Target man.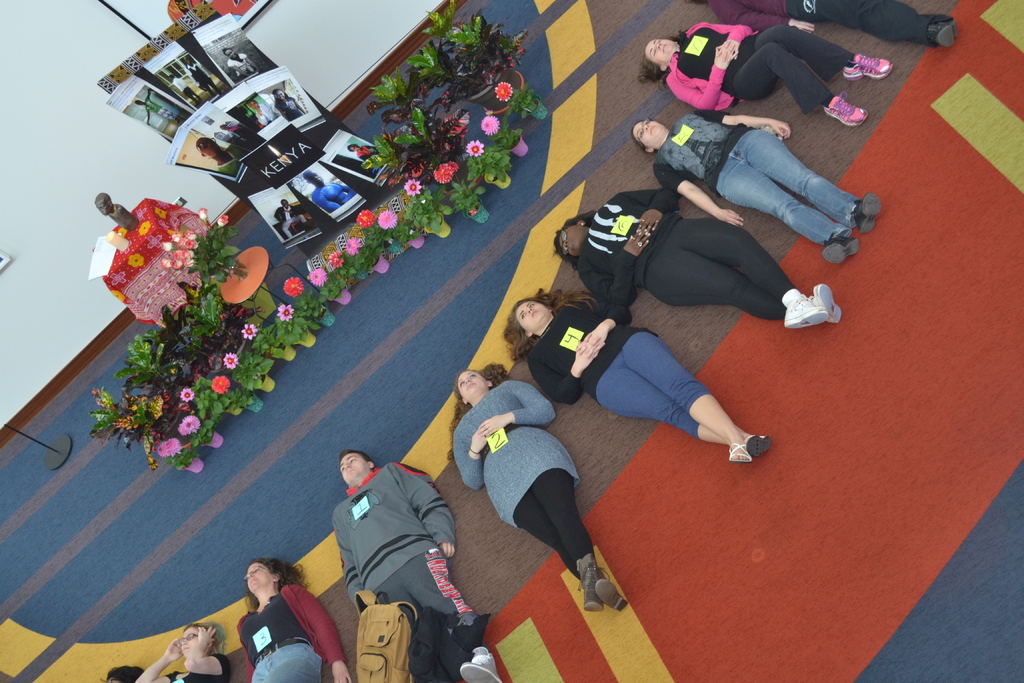
Target region: detection(94, 188, 122, 218).
